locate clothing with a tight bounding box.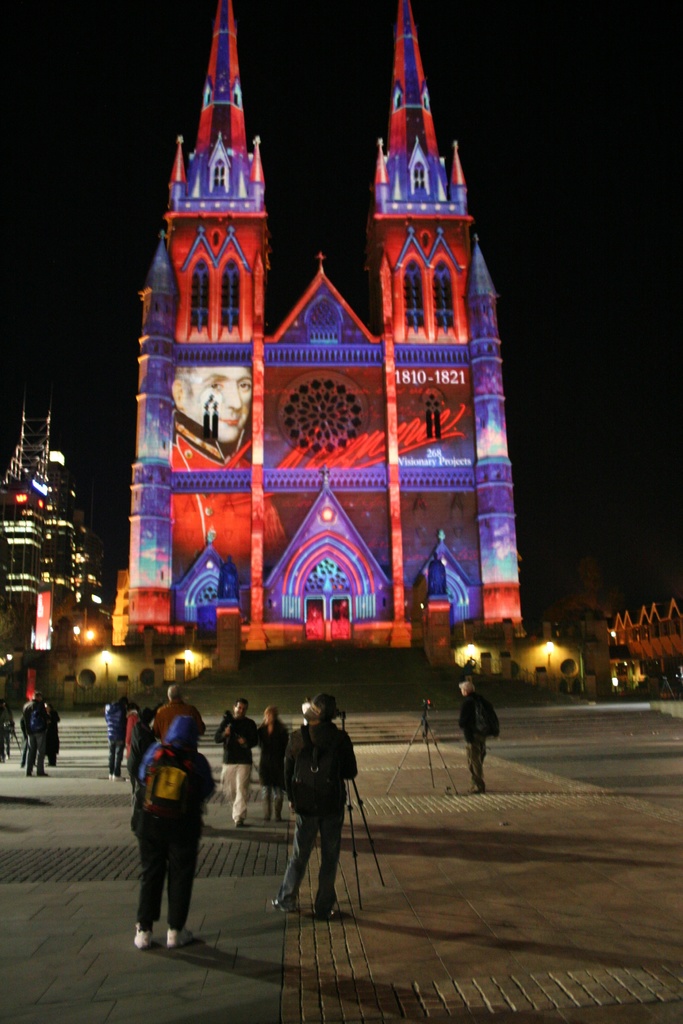
<box>456,700,488,780</box>.
